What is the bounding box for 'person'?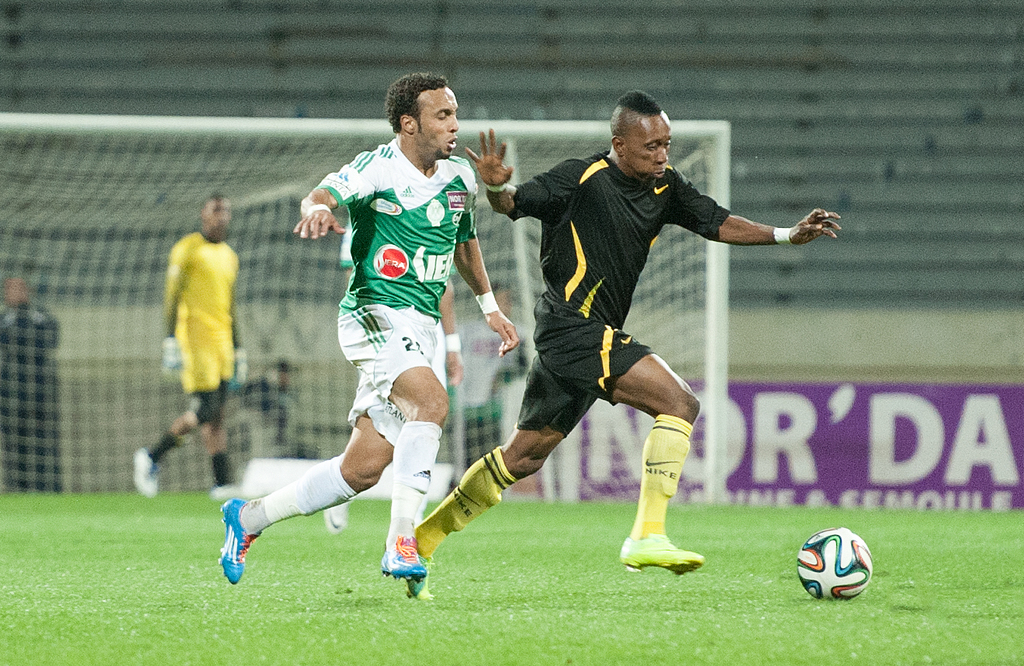
l=216, t=62, r=533, b=606.
